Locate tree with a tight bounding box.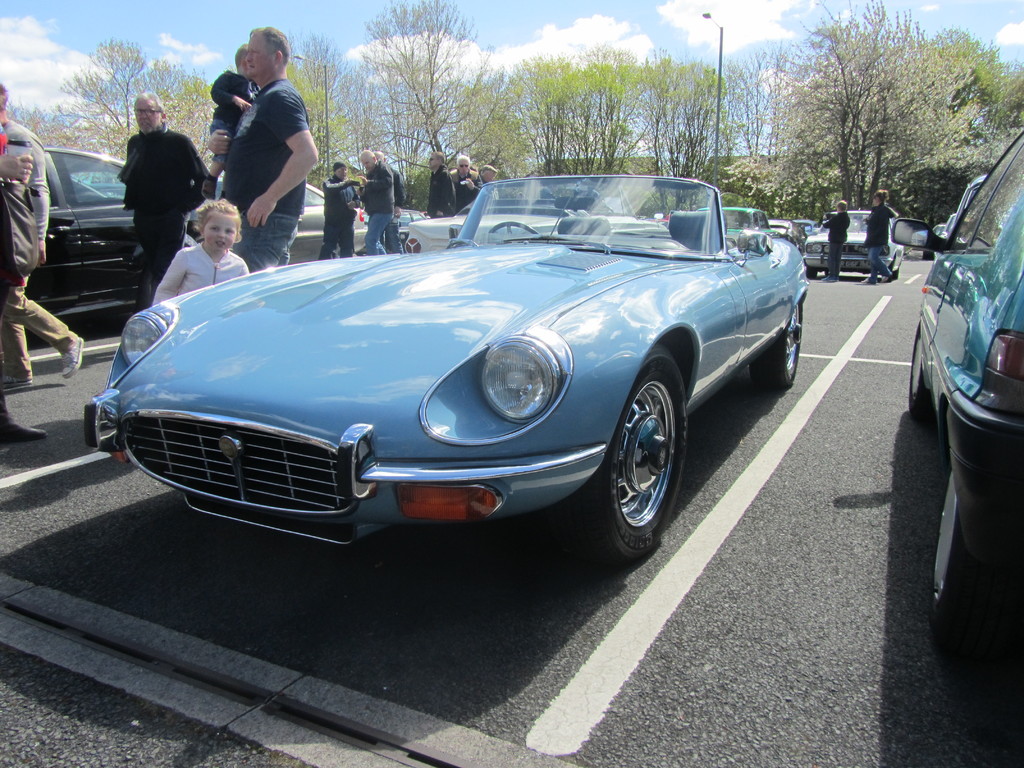
(925,35,1023,145).
